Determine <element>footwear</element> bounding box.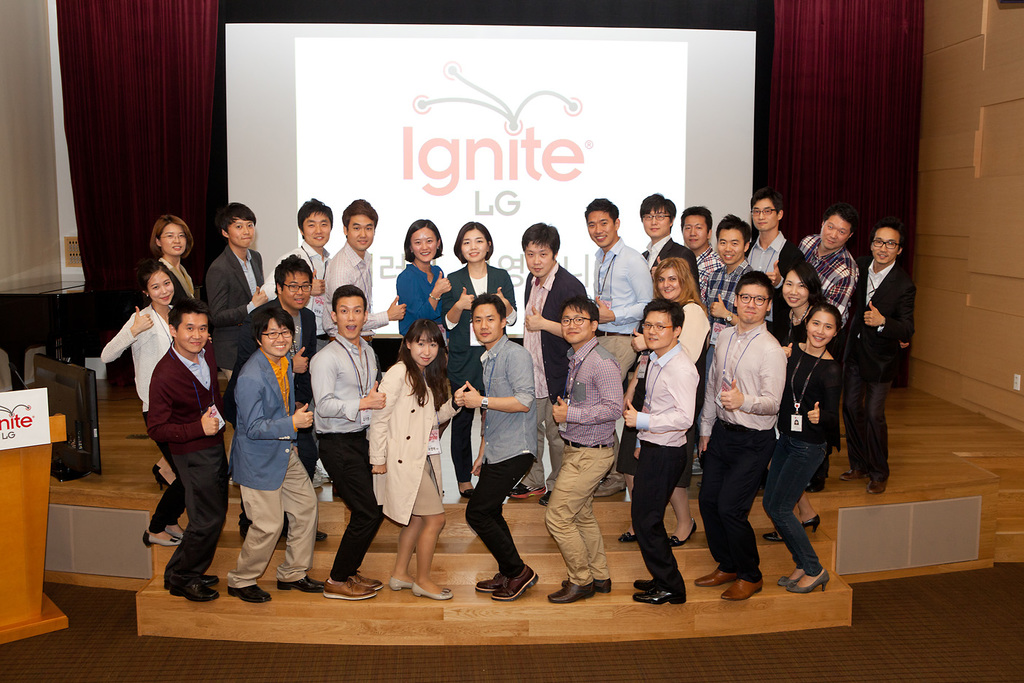
Determined: pyautogui.locateOnScreen(309, 525, 327, 541).
